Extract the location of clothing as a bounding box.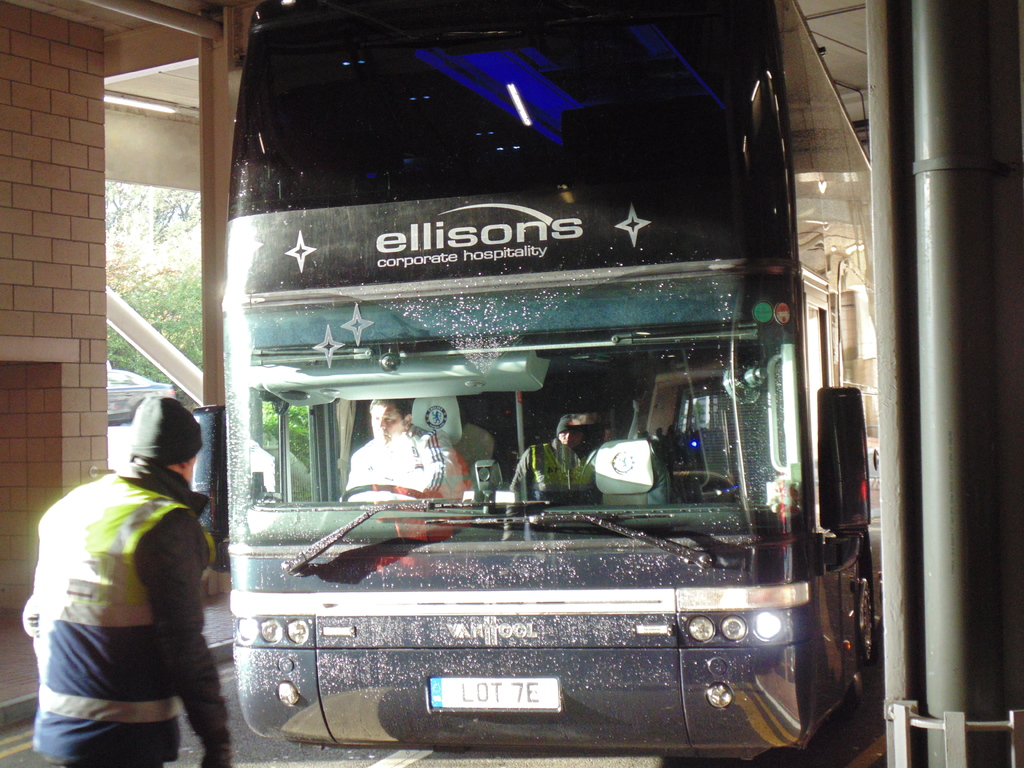
x1=342, y1=419, x2=474, y2=508.
